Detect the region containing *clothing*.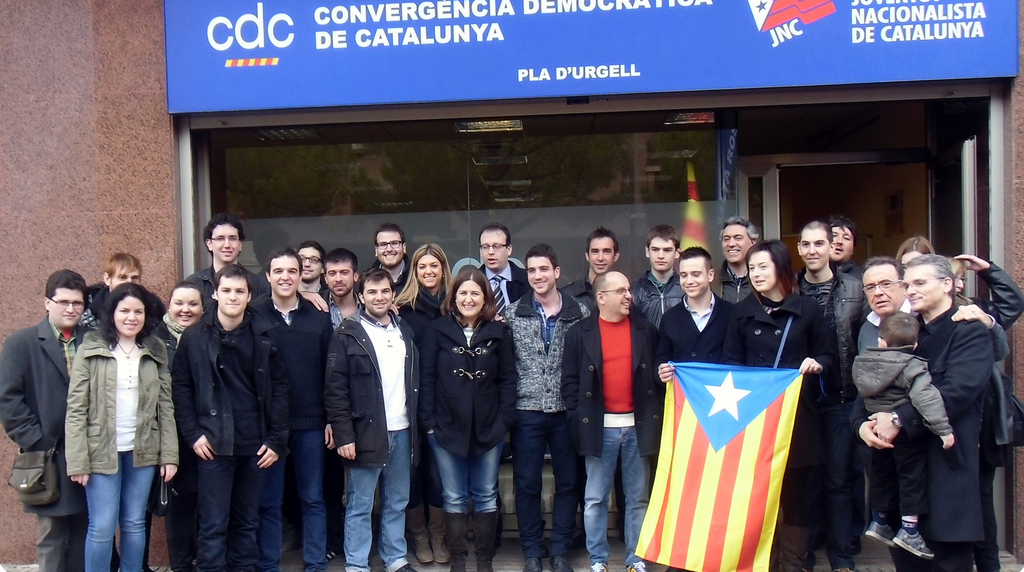
left=548, top=303, right=657, bottom=569.
